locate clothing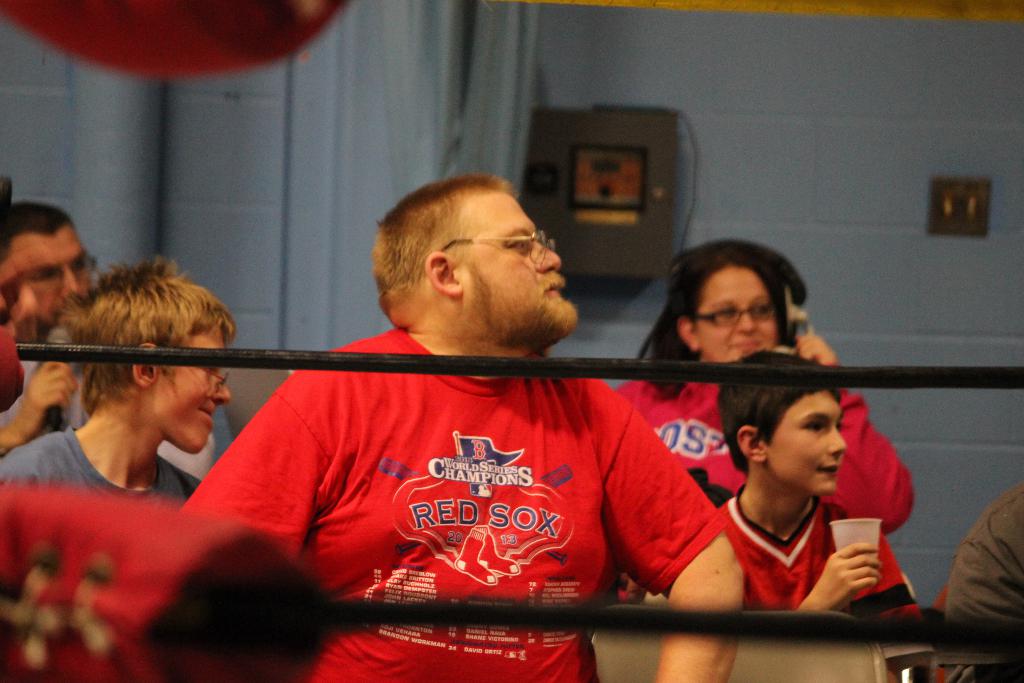
[x1=616, y1=383, x2=916, y2=534]
